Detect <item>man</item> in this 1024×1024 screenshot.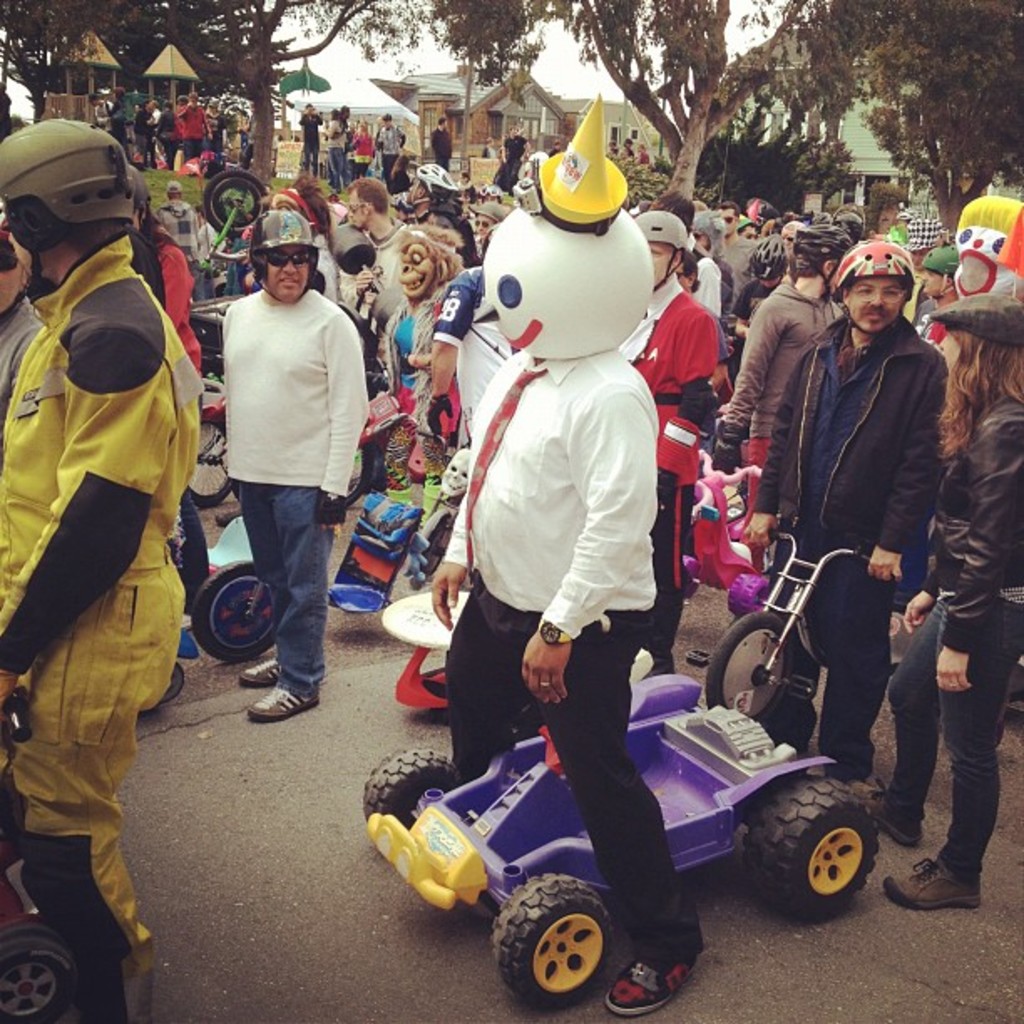
Detection: left=346, top=177, right=420, bottom=340.
